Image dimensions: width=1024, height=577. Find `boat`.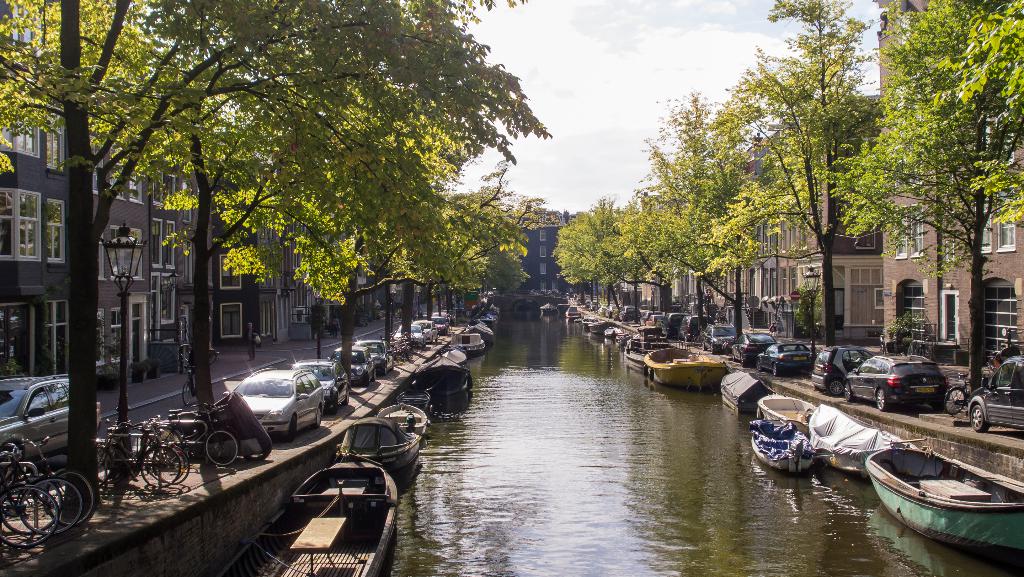
{"x1": 808, "y1": 401, "x2": 922, "y2": 476}.
